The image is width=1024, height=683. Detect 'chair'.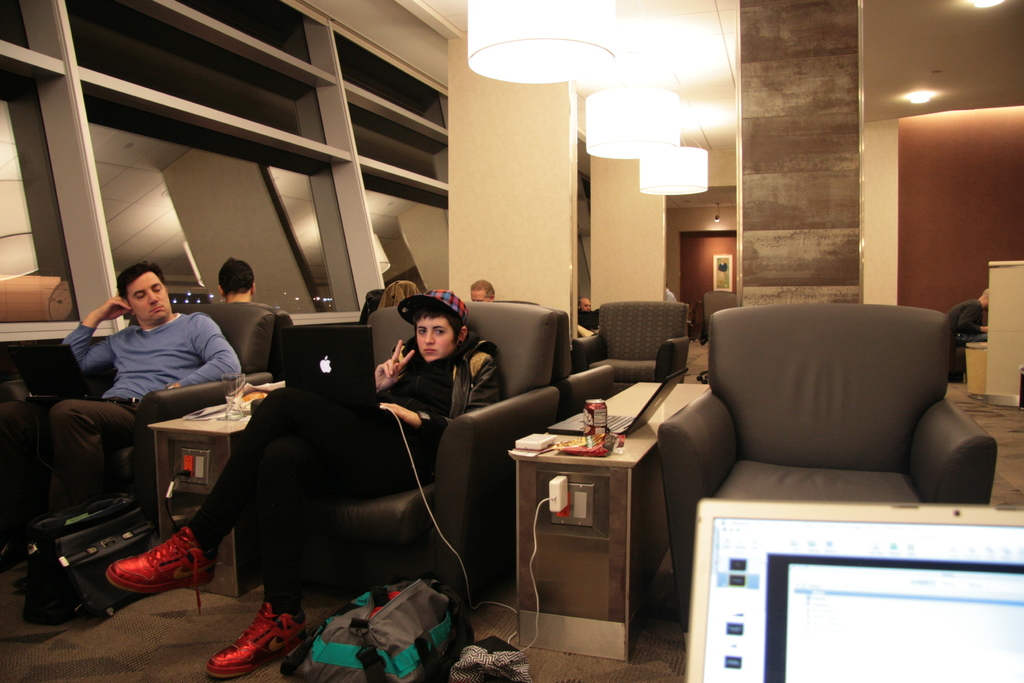
Detection: box(528, 300, 621, 420).
